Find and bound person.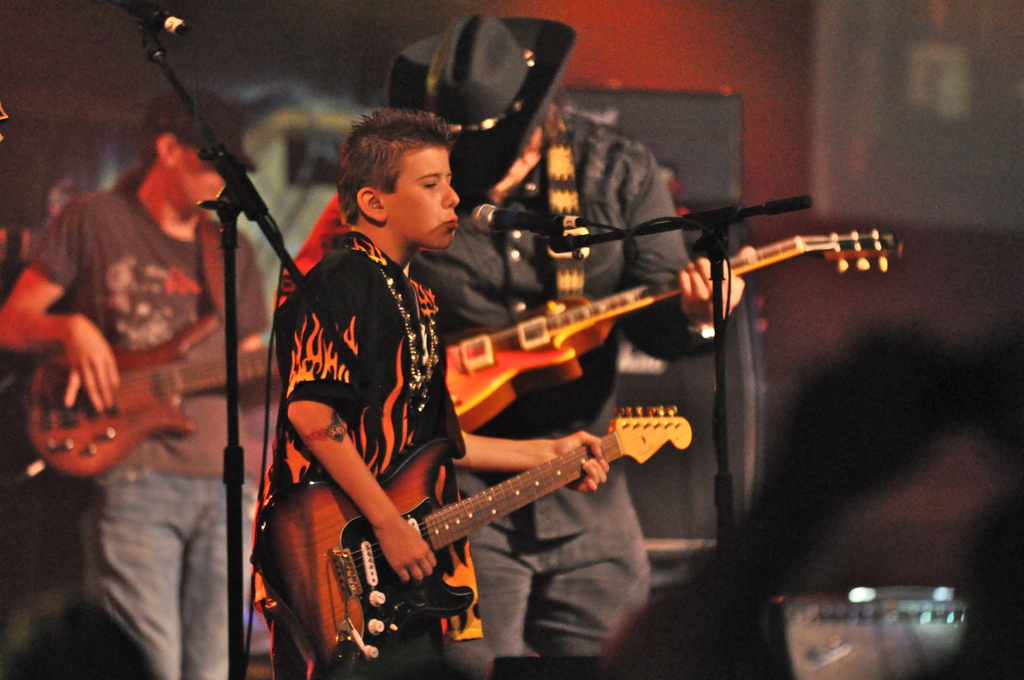
Bound: left=275, top=19, right=751, bottom=679.
